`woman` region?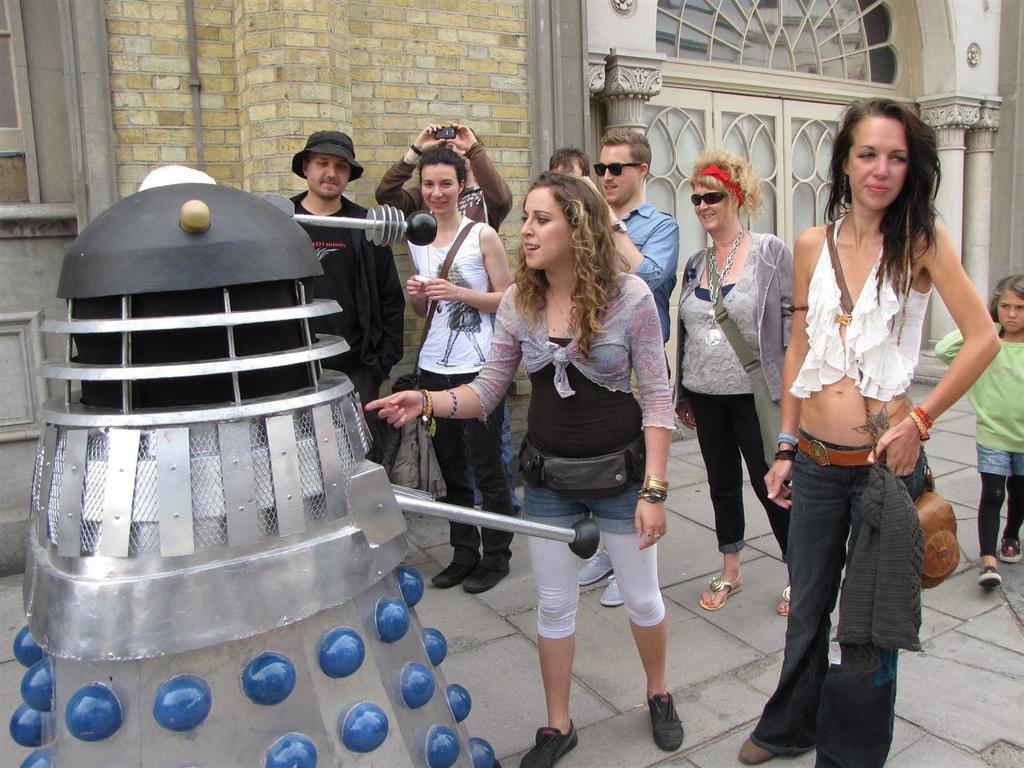
Rect(737, 93, 1002, 767)
